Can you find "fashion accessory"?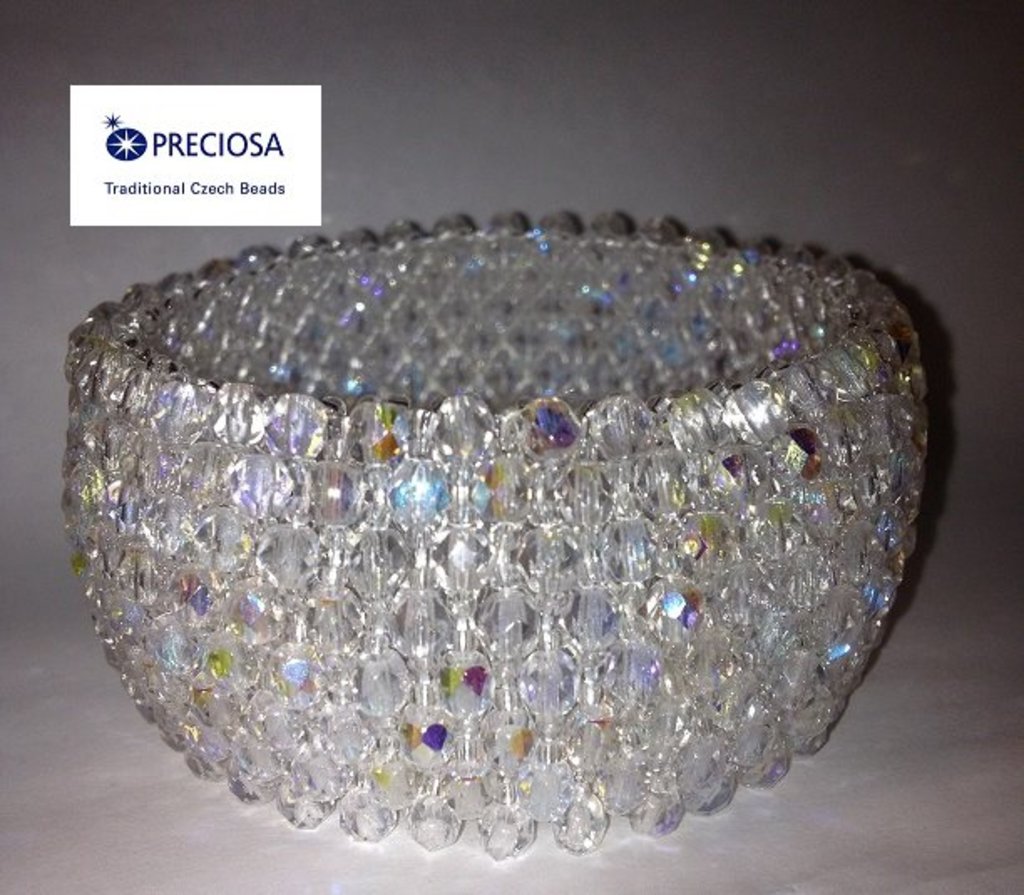
Yes, bounding box: <box>62,212,930,867</box>.
